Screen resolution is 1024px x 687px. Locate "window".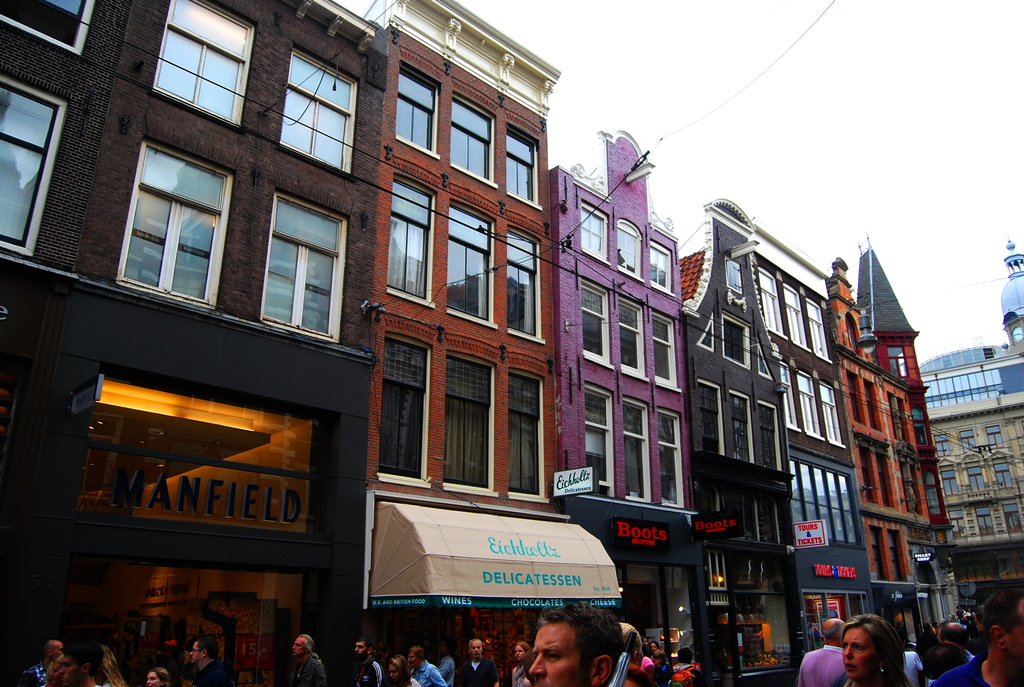
502 124 540 200.
